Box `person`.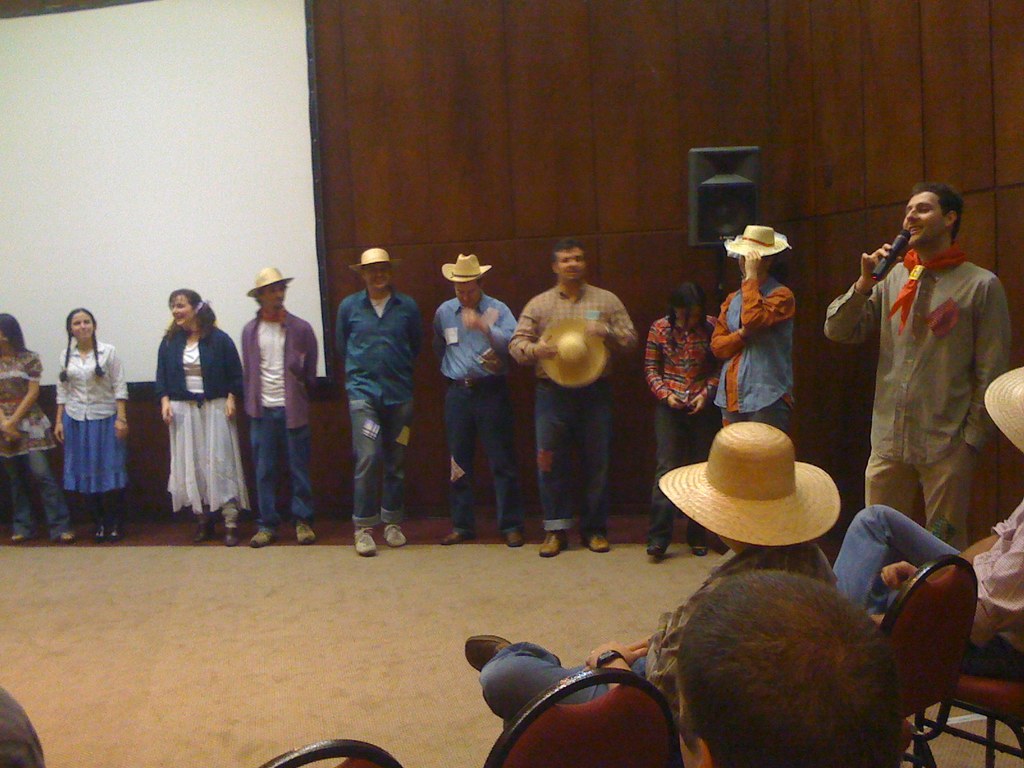
(633, 287, 725, 555).
